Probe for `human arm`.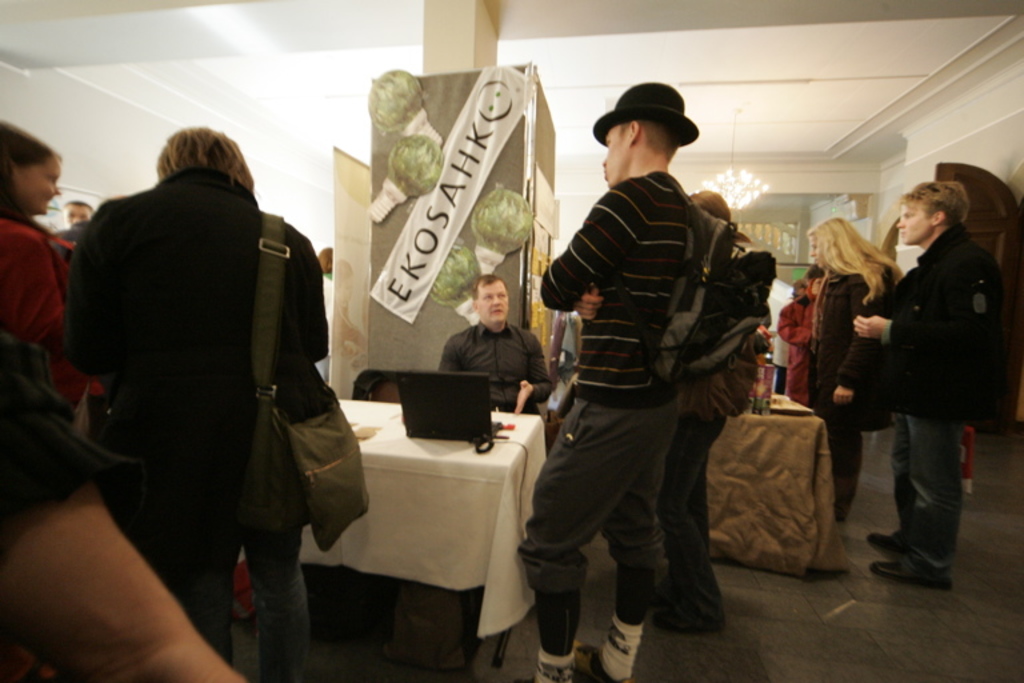
Probe result: region(0, 209, 104, 403).
